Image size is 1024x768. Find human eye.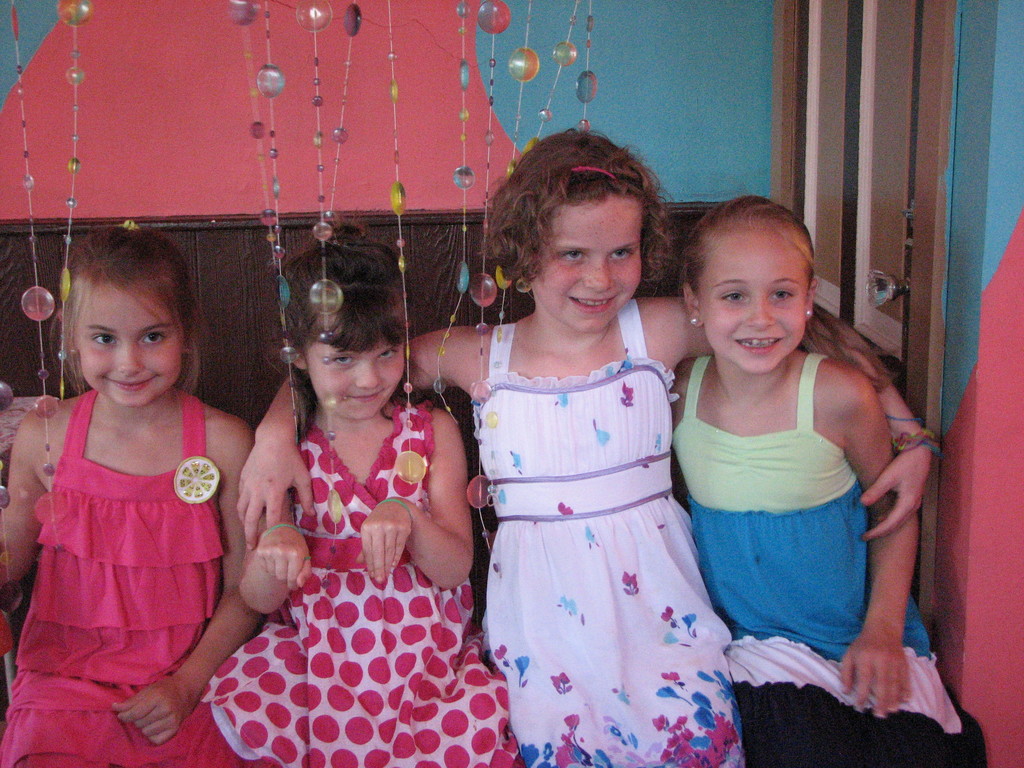
329, 348, 355, 370.
